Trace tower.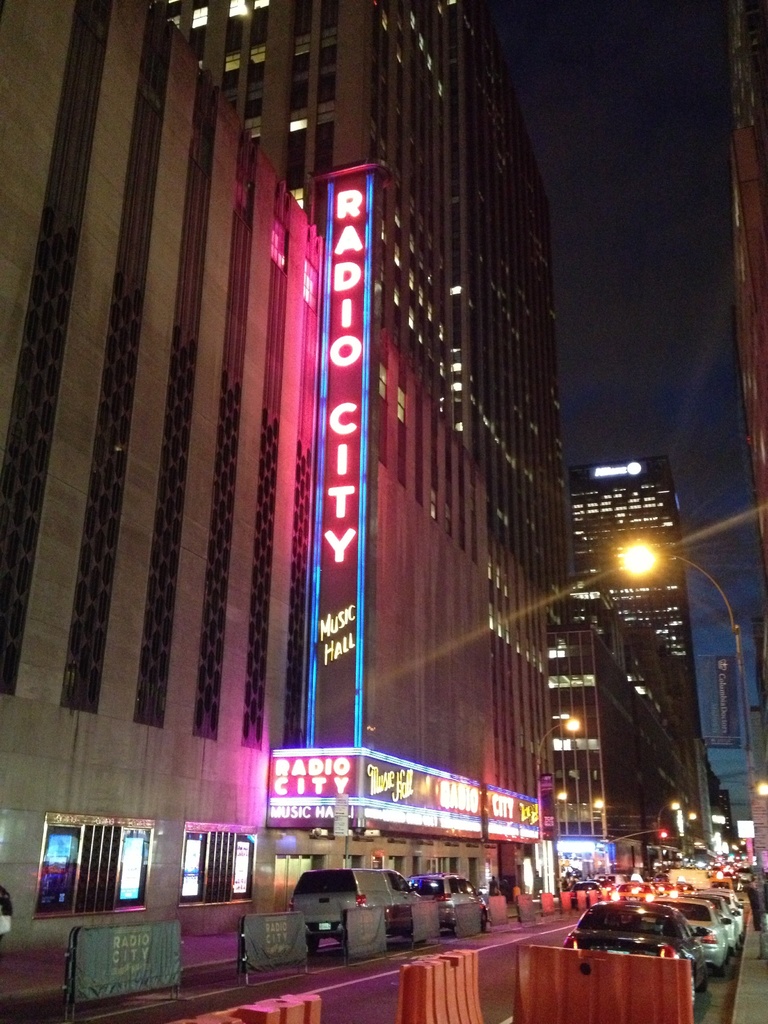
Traced to locate(557, 458, 717, 870).
